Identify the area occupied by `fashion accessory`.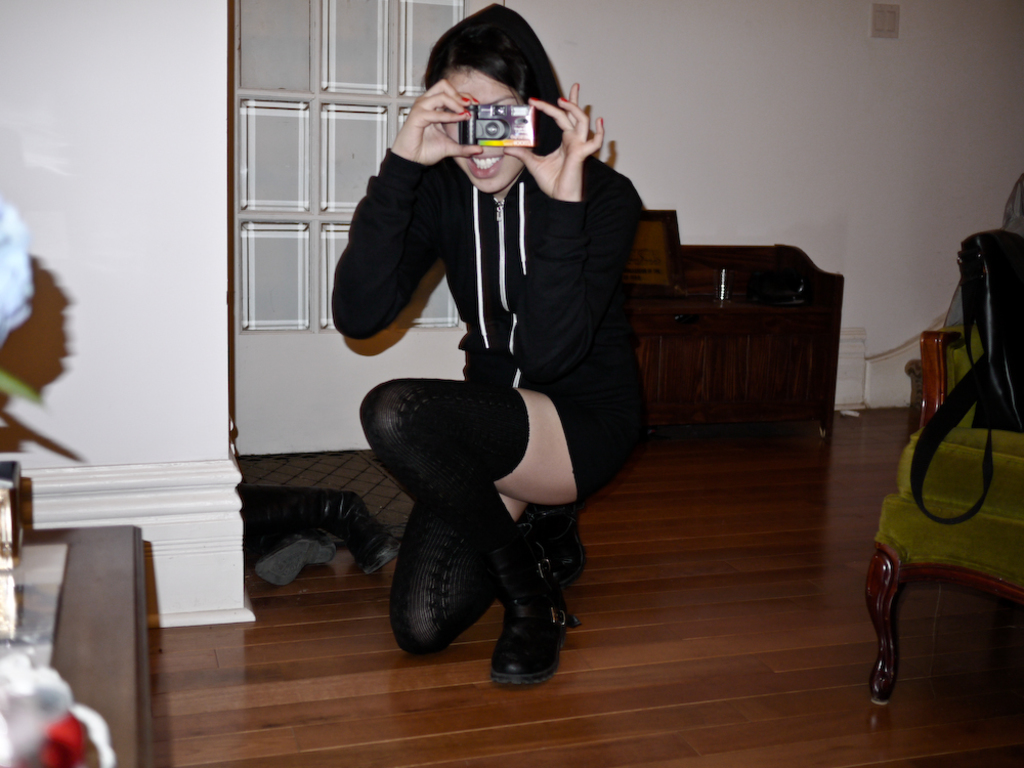
Area: <bbox>534, 95, 541, 101</bbox>.
